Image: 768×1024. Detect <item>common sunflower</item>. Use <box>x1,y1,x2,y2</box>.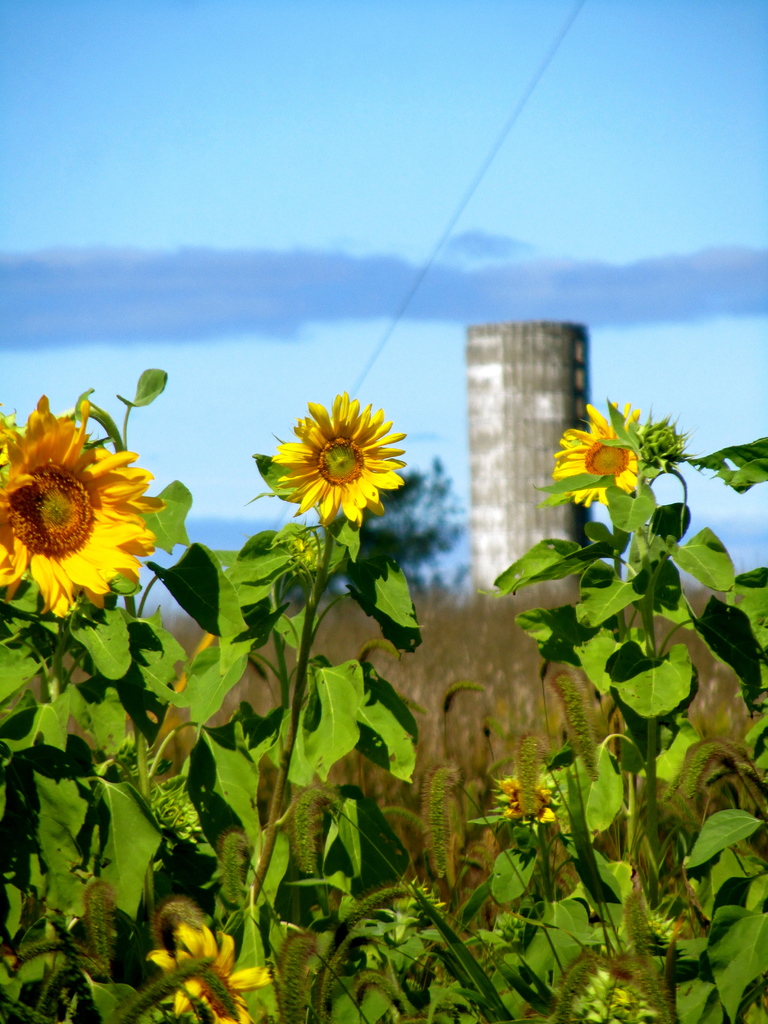
<box>260,390,397,531</box>.
